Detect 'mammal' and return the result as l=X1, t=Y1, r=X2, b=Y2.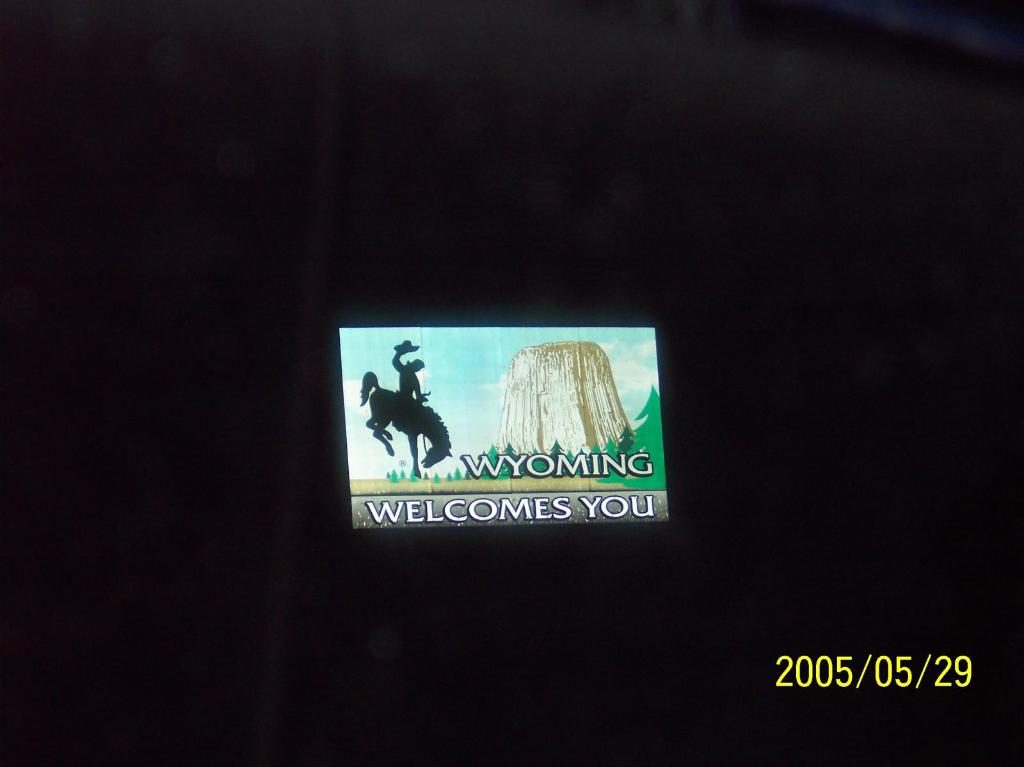
l=361, t=372, r=450, b=474.
